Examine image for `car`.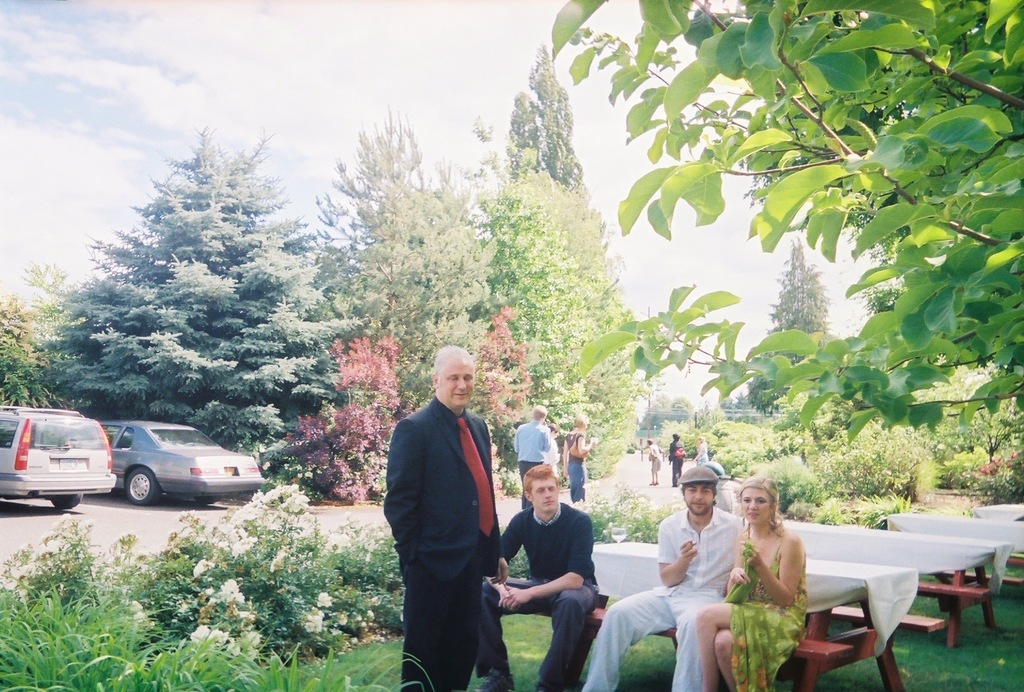
Examination result: box=[78, 420, 252, 511].
